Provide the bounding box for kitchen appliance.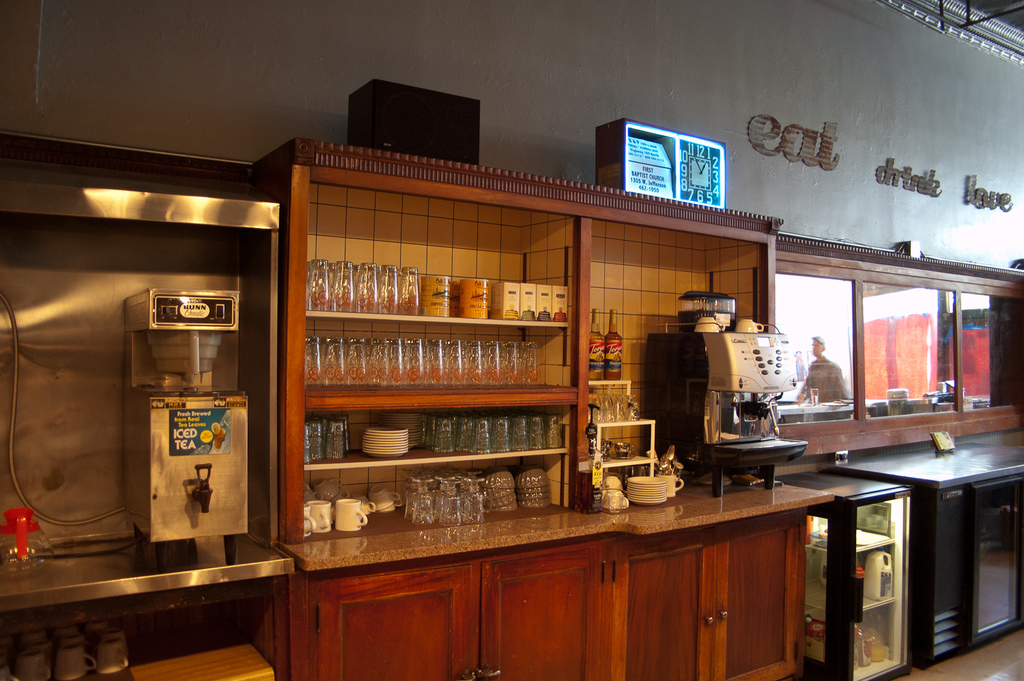
(429, 272, 563, 324).
